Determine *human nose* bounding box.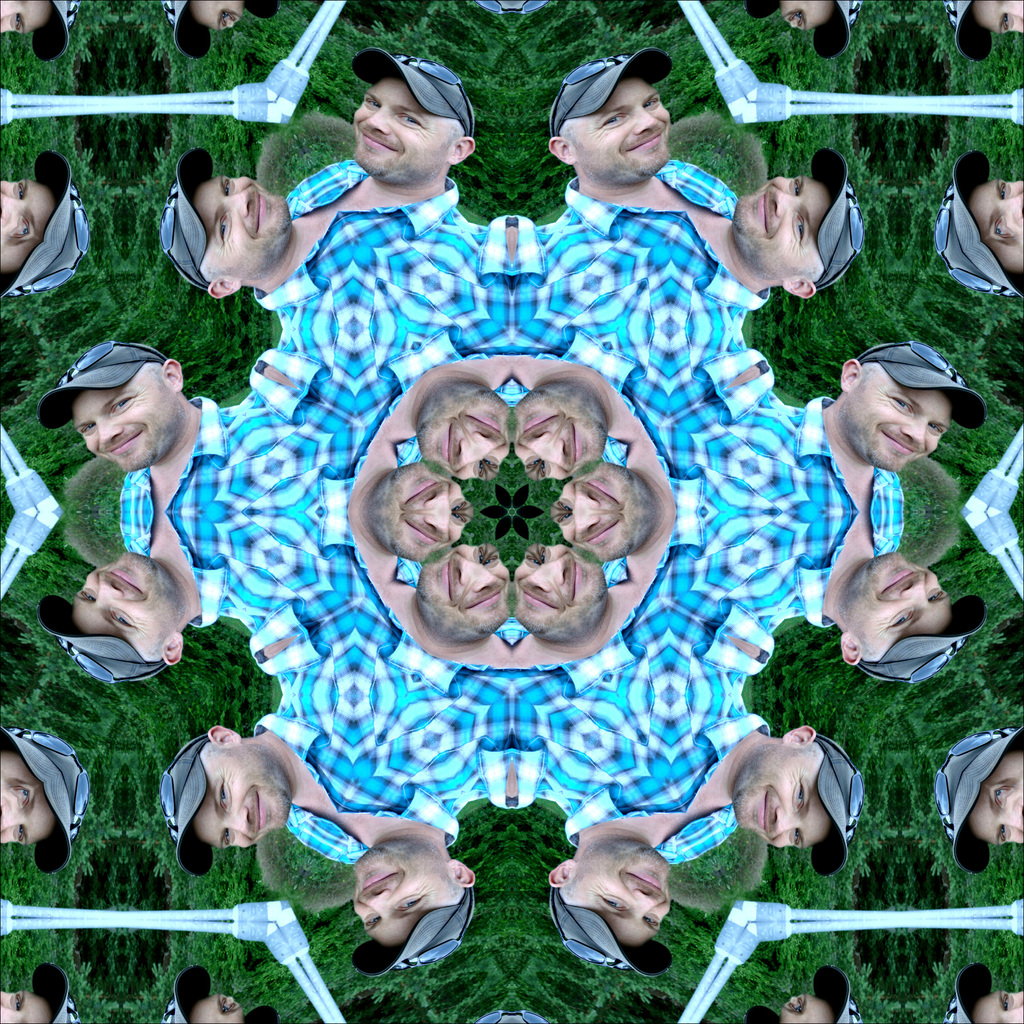
Determined: (left=895, top=581, right=934, bottom=602).
